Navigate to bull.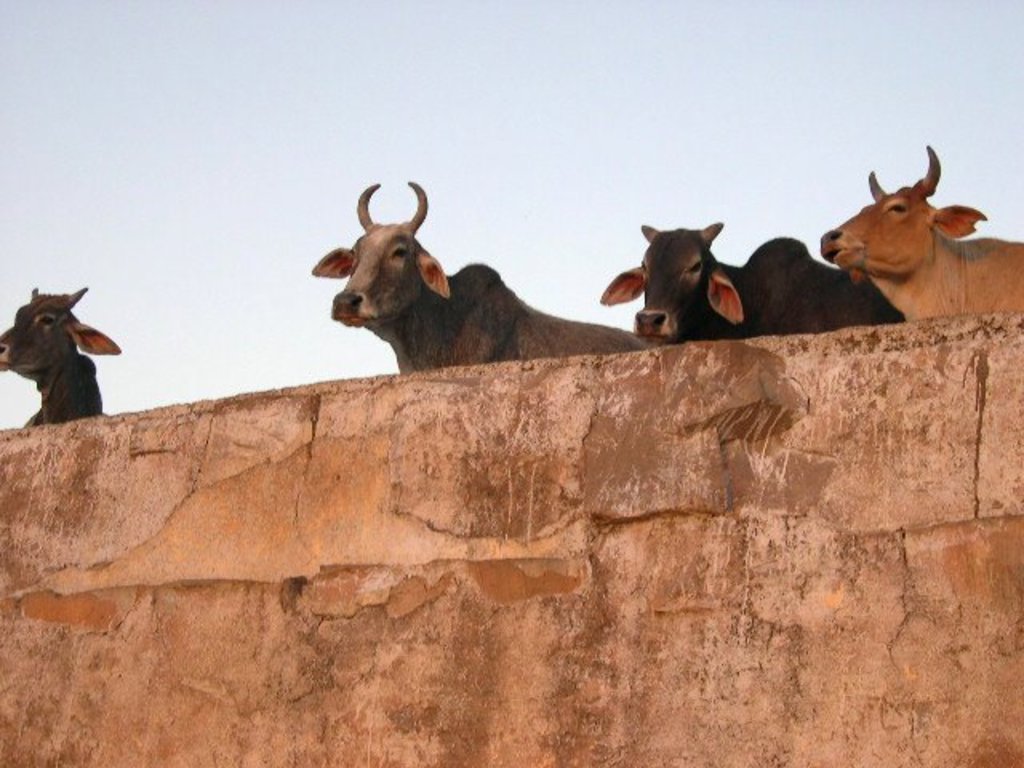
Navigation target: bbox=(816, 136, 1022, 320).
